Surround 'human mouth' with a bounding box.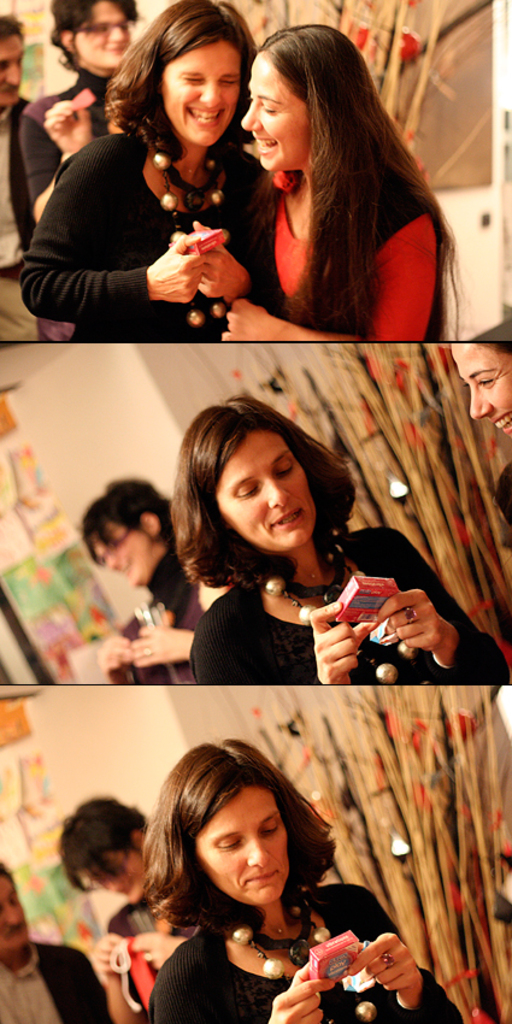
rect(271, 504, 304, 529).
